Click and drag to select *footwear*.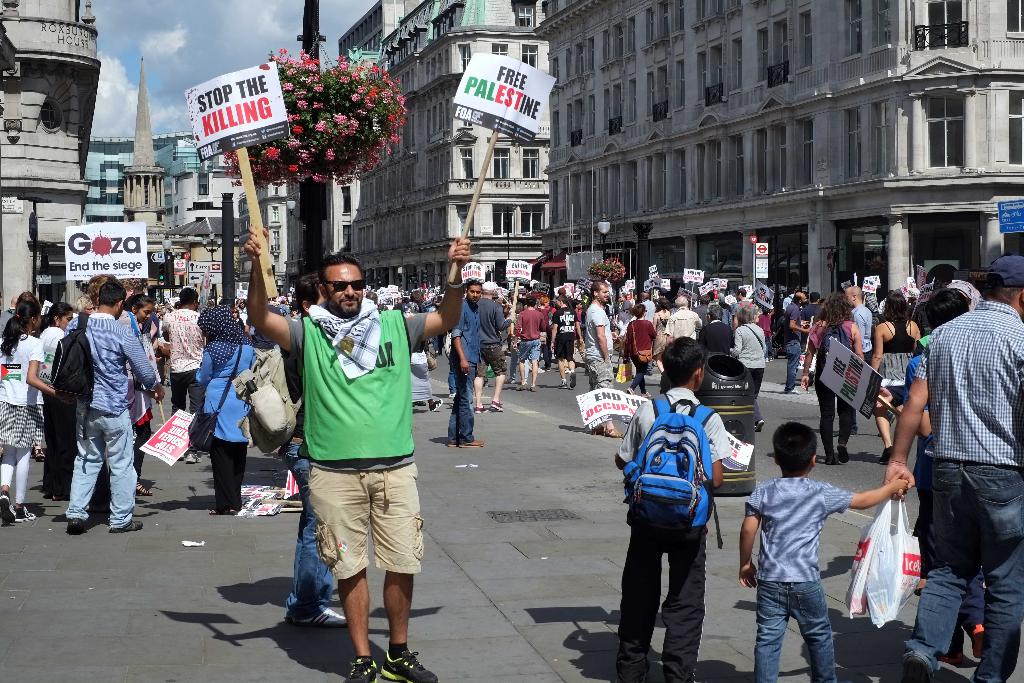
Selection: BBox(446, 441, 456, 446).
